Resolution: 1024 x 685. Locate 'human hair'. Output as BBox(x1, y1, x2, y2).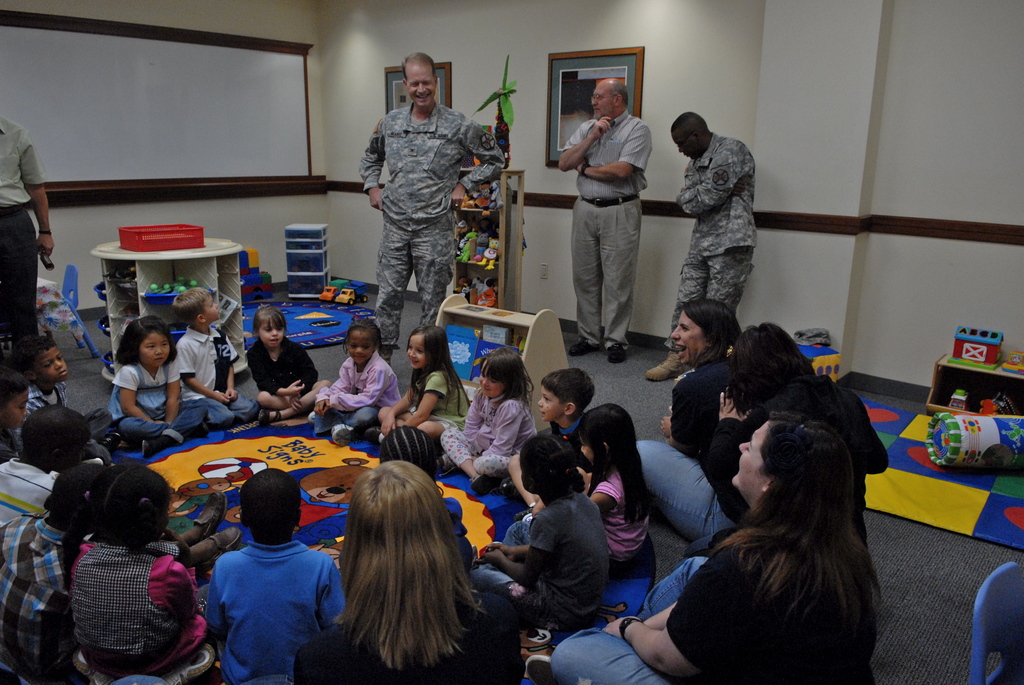
BBox(255, 299, 291, 337).
